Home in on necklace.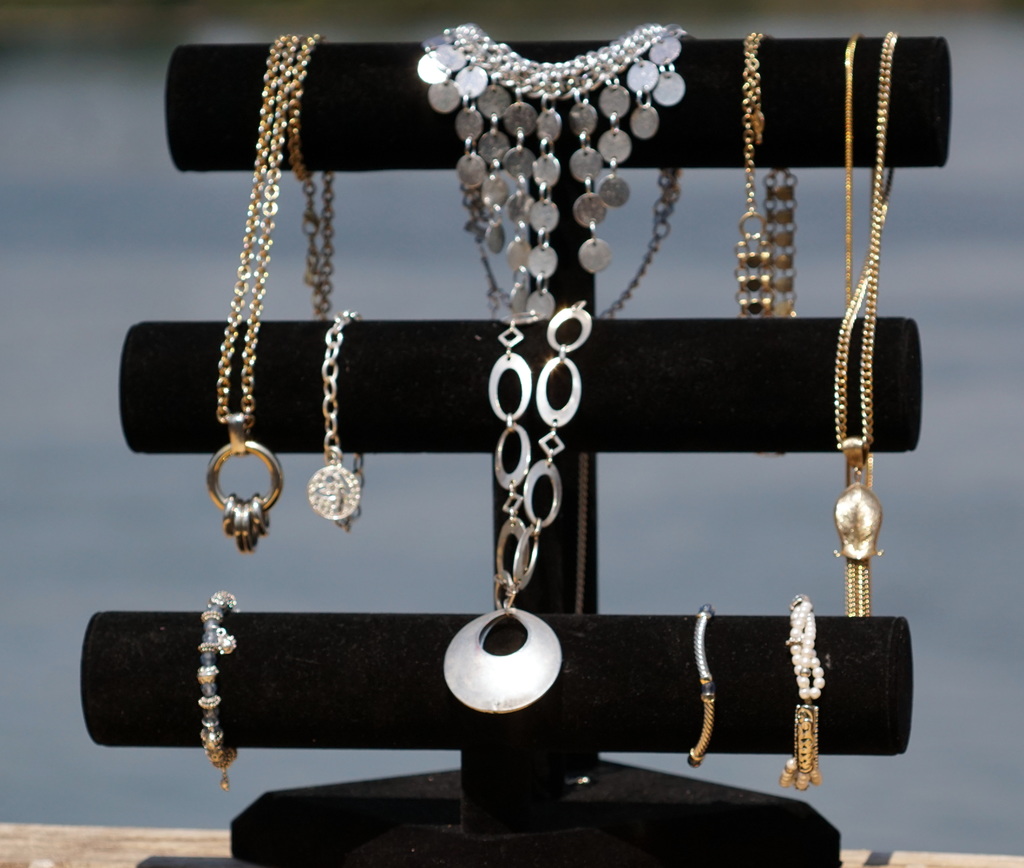
Homed in at (733, 28, 796, 316).
